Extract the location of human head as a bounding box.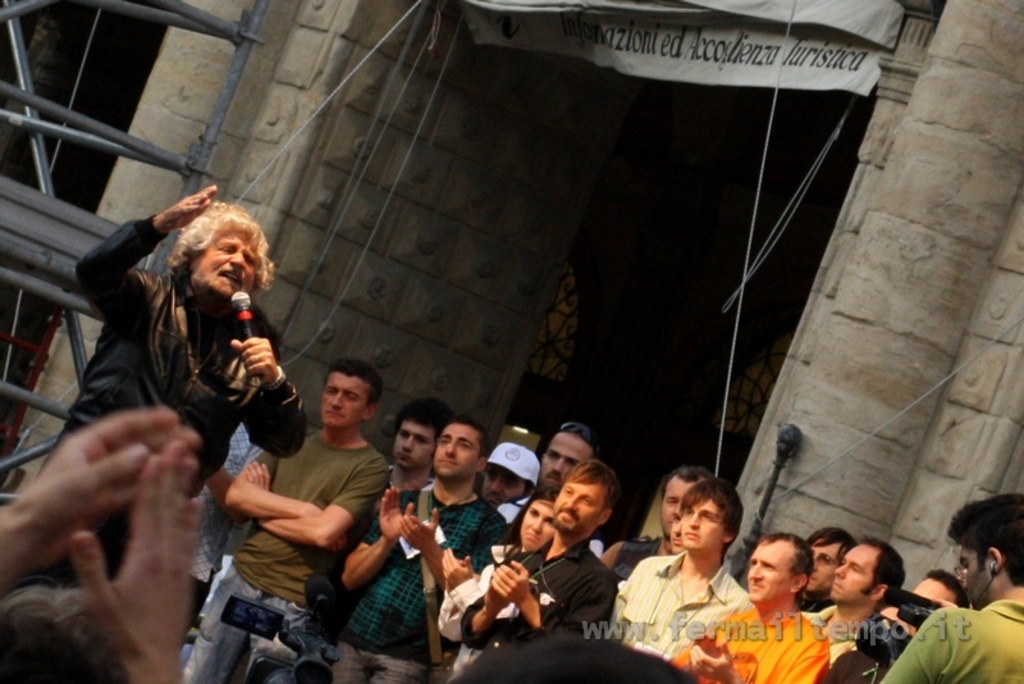
667 509 680 547.
